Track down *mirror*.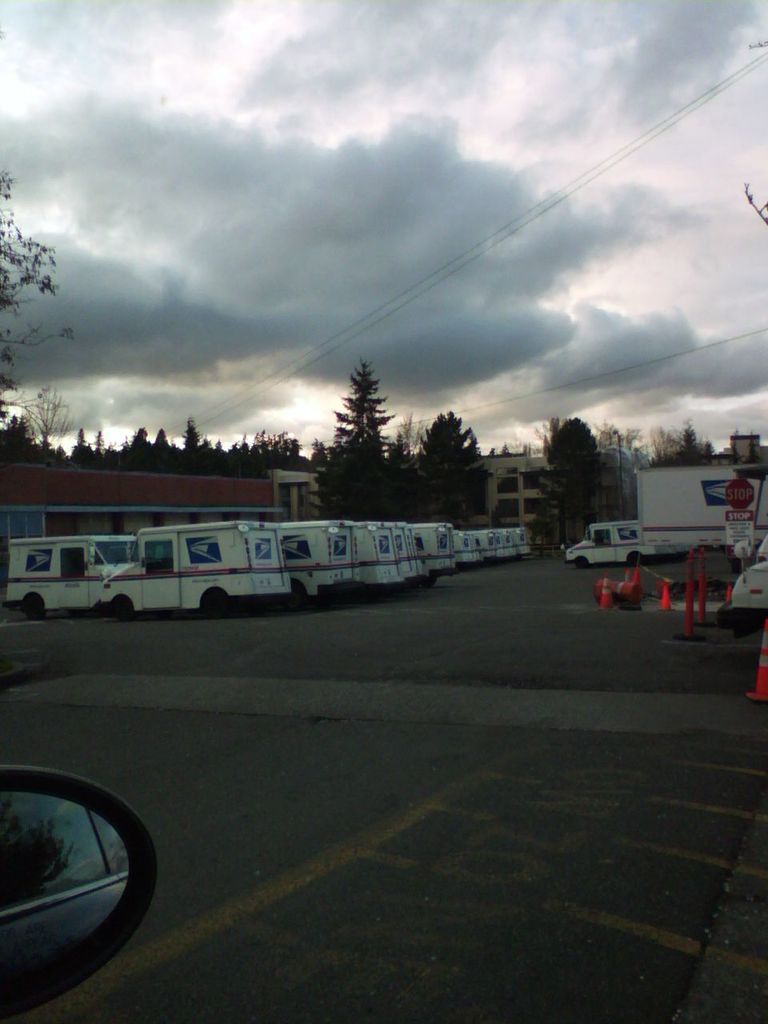
Tracked to <region>0, 788, 128, 994</region>.
